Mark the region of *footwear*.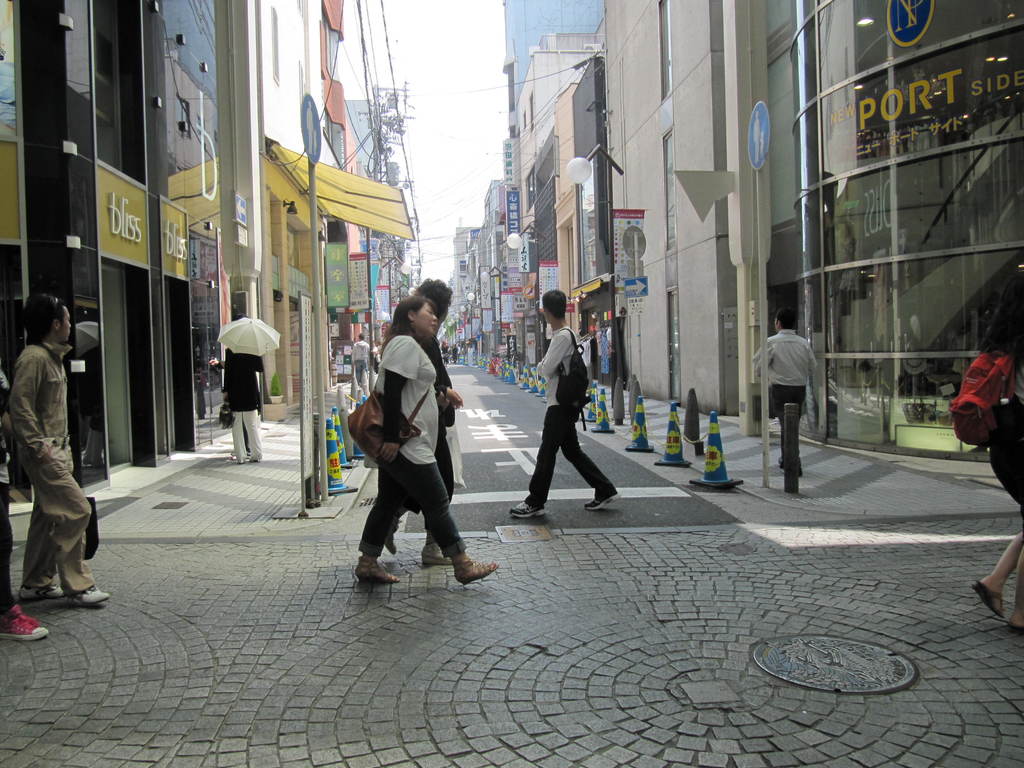
Region: (0,606,42,641).
